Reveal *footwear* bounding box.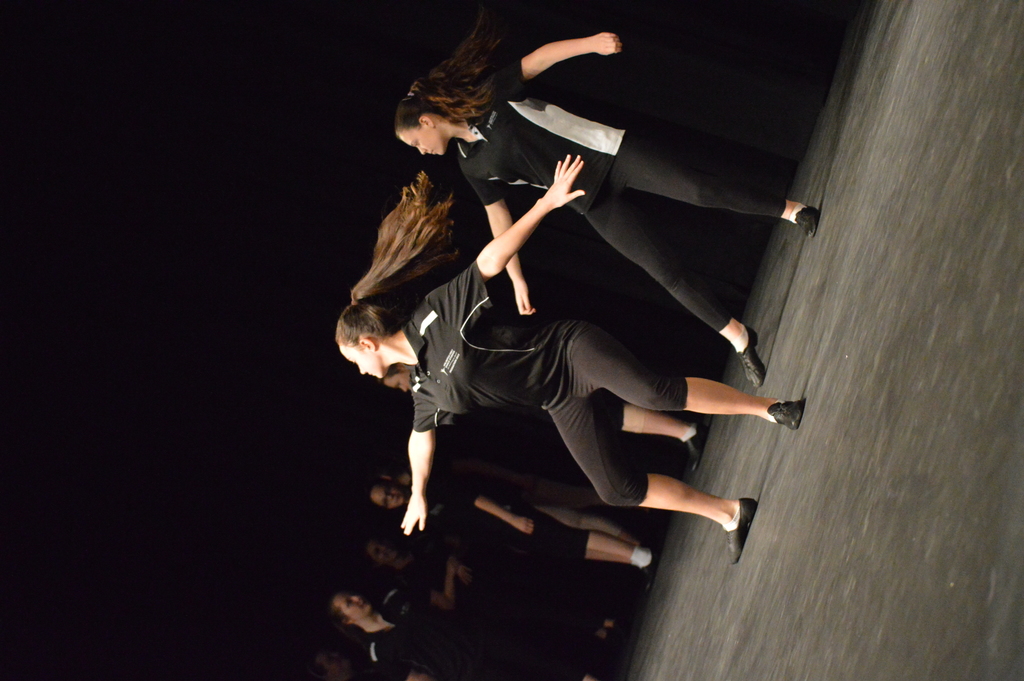
Revealed: x1=745, y1=321, x2=762, y2=384.
